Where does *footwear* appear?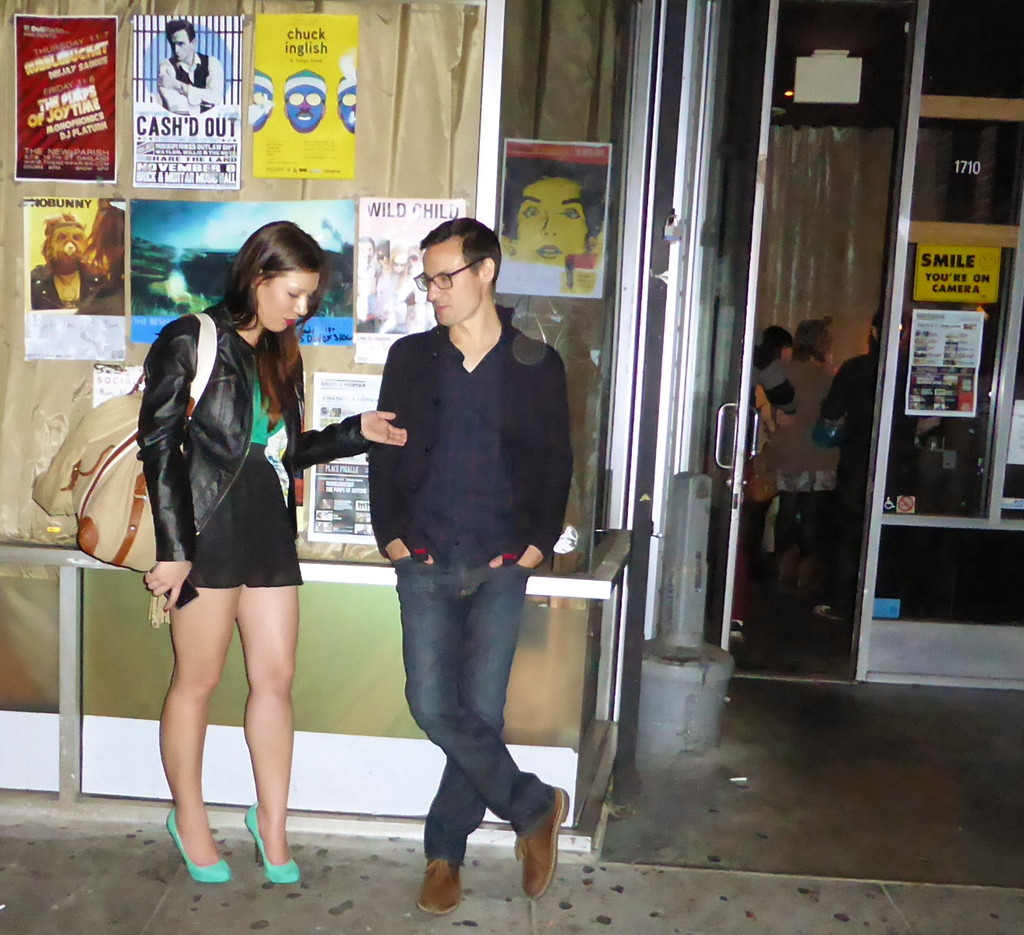
Appears at 228 795 302 885.
